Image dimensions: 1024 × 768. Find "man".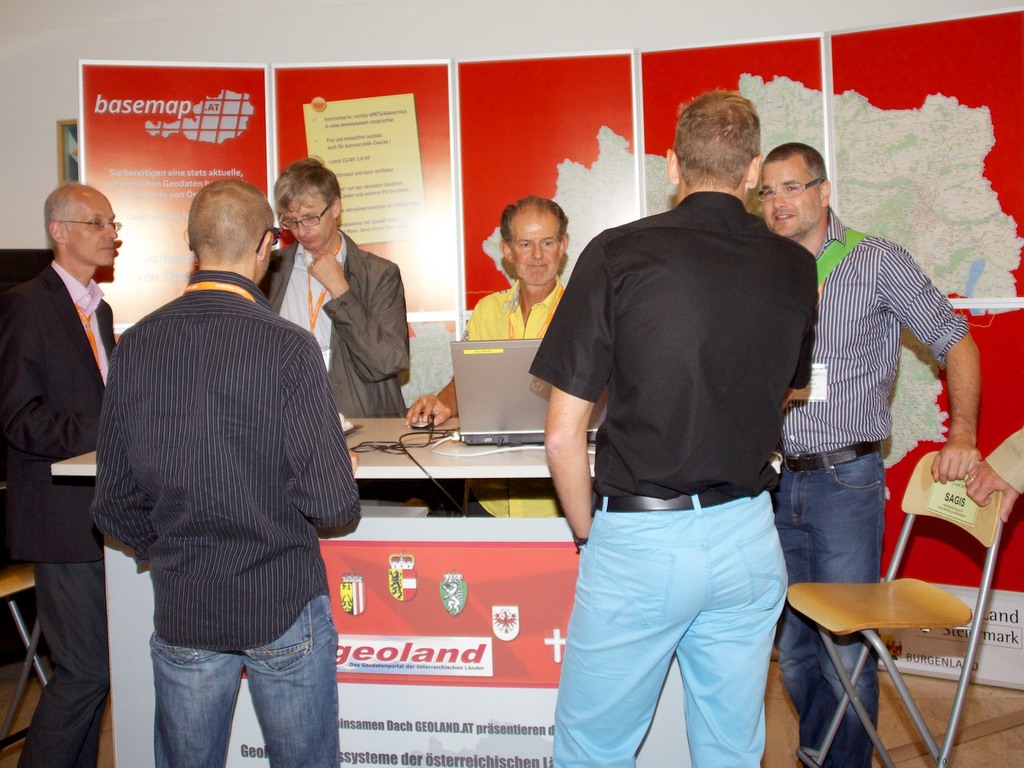
406:204:572:433.
